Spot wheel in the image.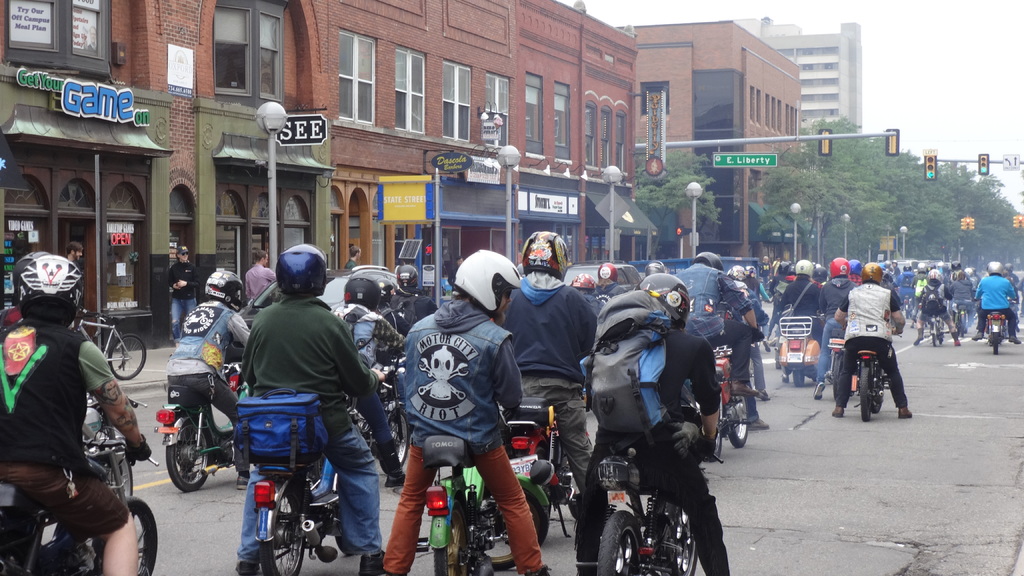
wheel found at [left=165, top=419, right=207, bottom=487].
